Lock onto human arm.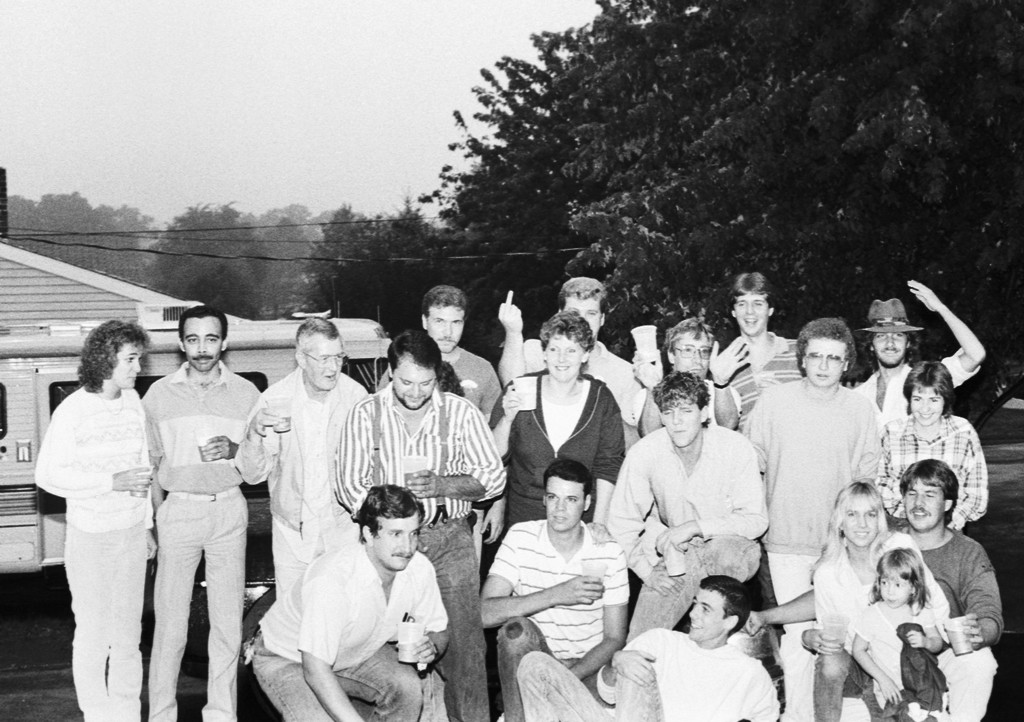
Locked: Rect(848, 613, 901, 702).
